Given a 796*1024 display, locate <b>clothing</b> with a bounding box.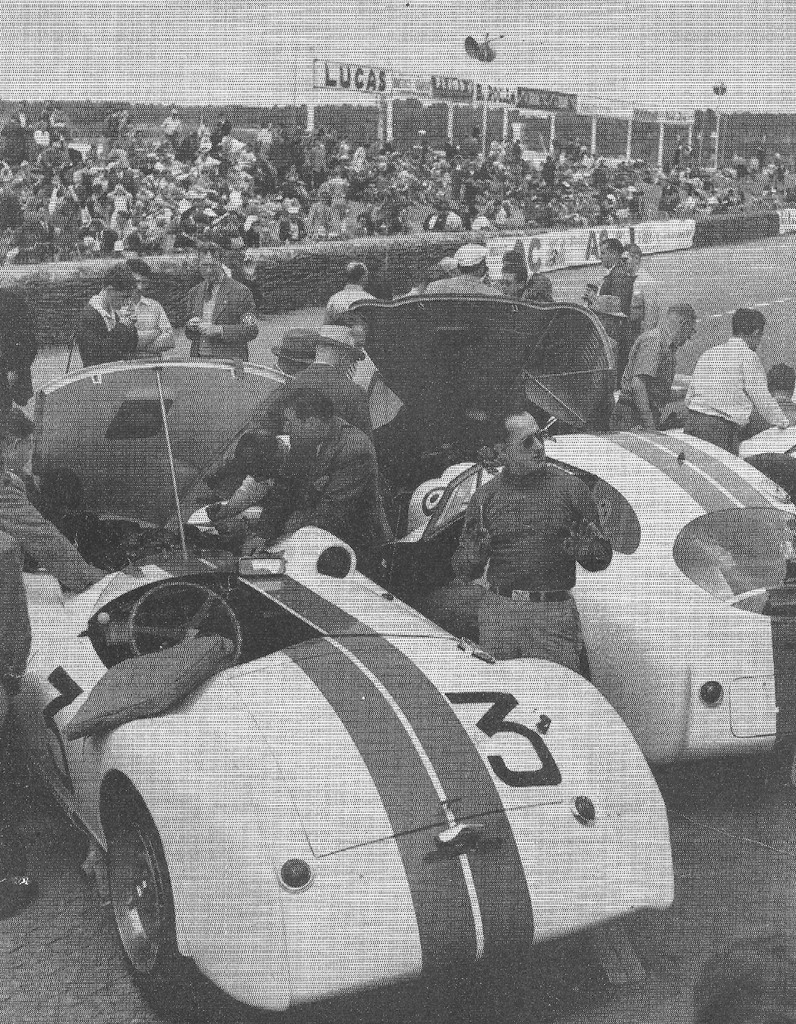
Located: [125,280,174,356].
